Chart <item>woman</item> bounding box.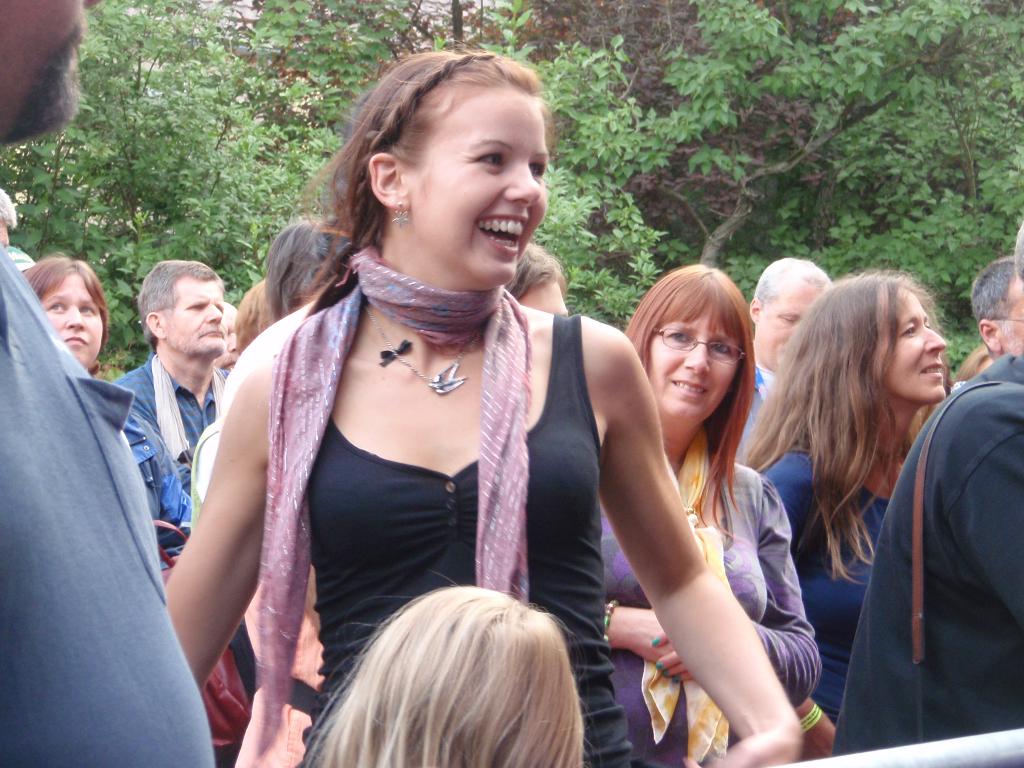
Charted: locate(595, 263, 825, 767).
